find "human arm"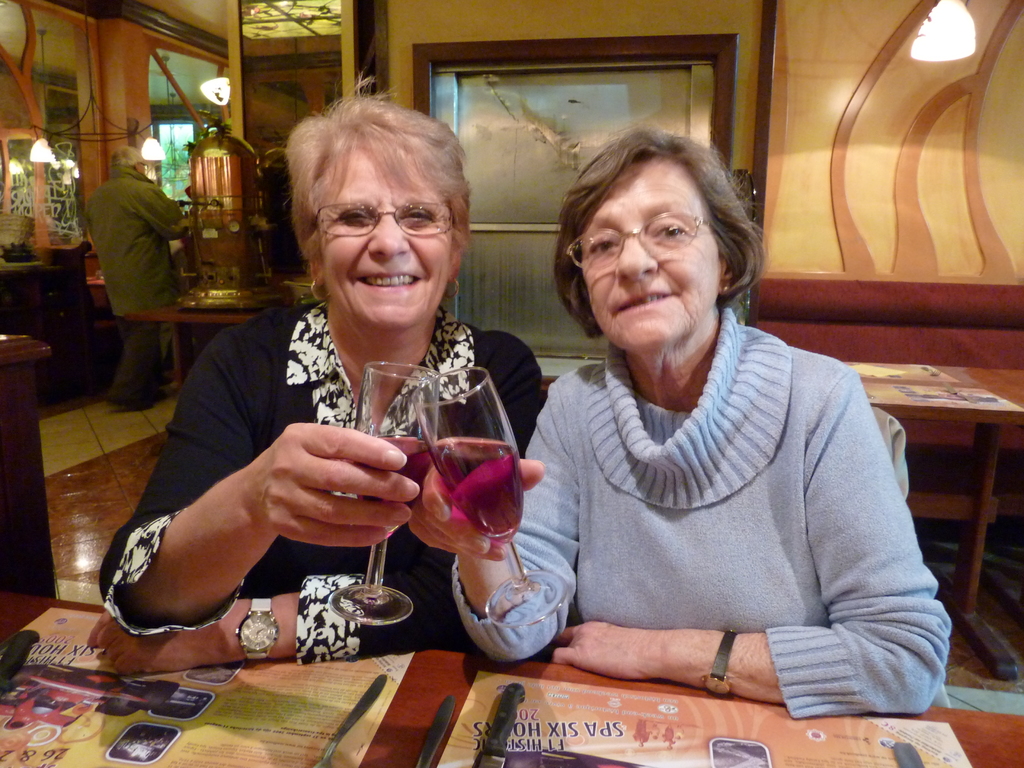
left=547, top=362, right=960, bottom=716
